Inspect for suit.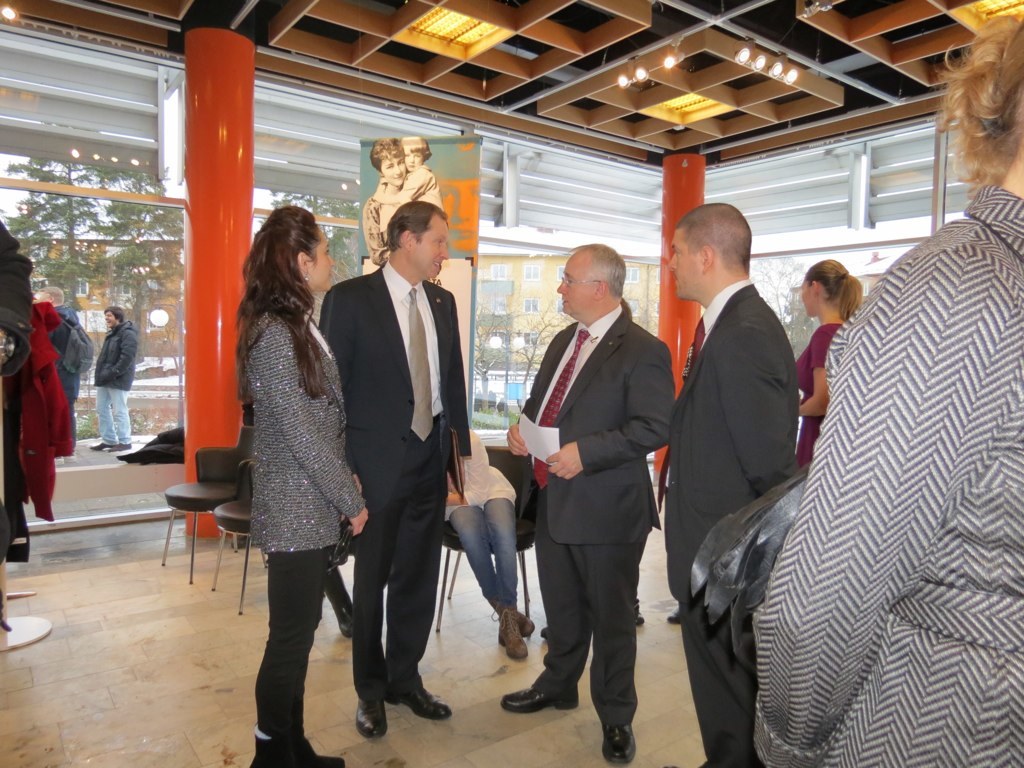
Inspection: {"x1": 514, "y1": 225, "x2": 668, "y2": 758}.
